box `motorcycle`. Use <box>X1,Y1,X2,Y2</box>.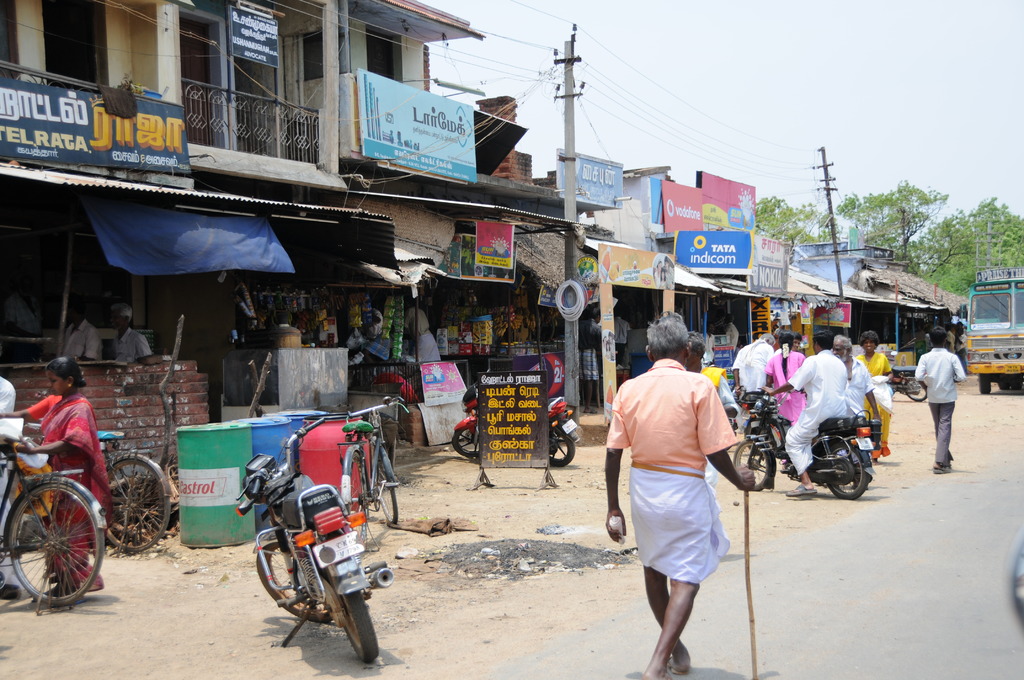
<box>230,432,390,657</box>.
